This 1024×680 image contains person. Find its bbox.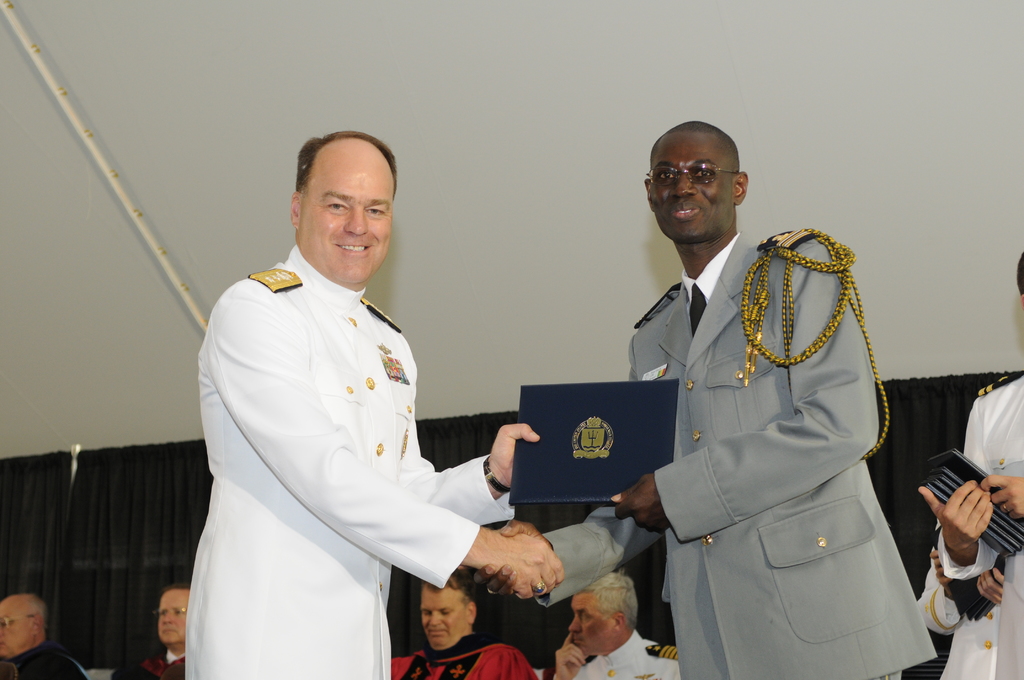
[x1=917, y1=248, x2=1023, y2=679].
